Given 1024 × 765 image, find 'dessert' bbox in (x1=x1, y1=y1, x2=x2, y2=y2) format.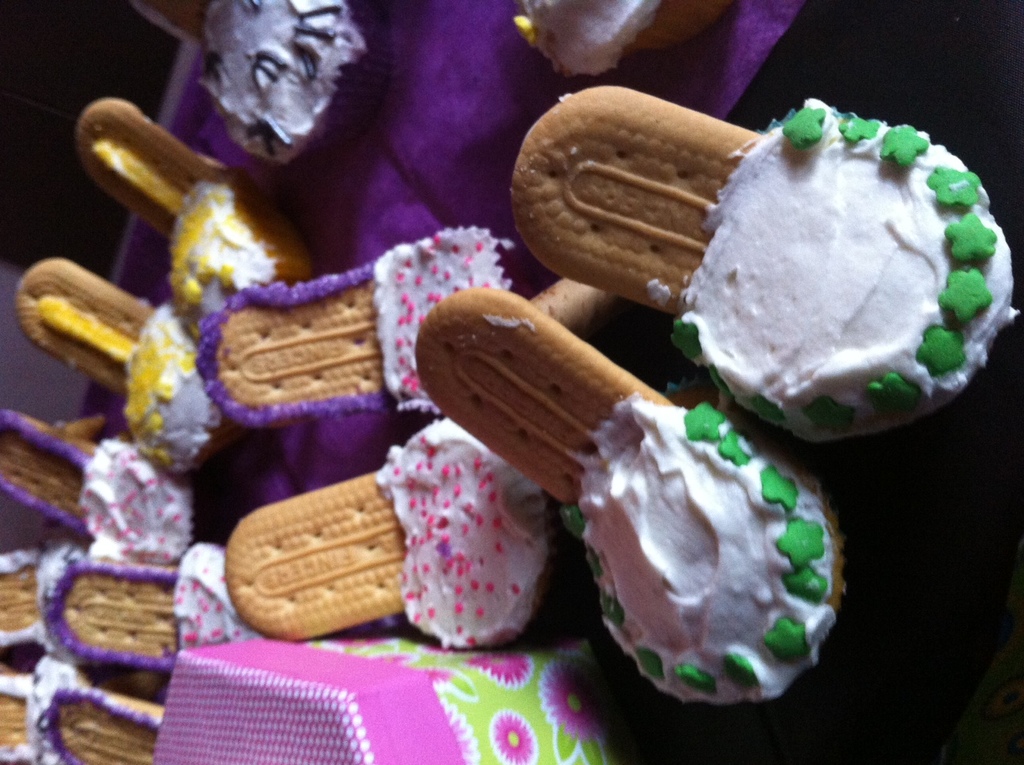
(x1=511, y1=90, x2=1023, y2=454).
